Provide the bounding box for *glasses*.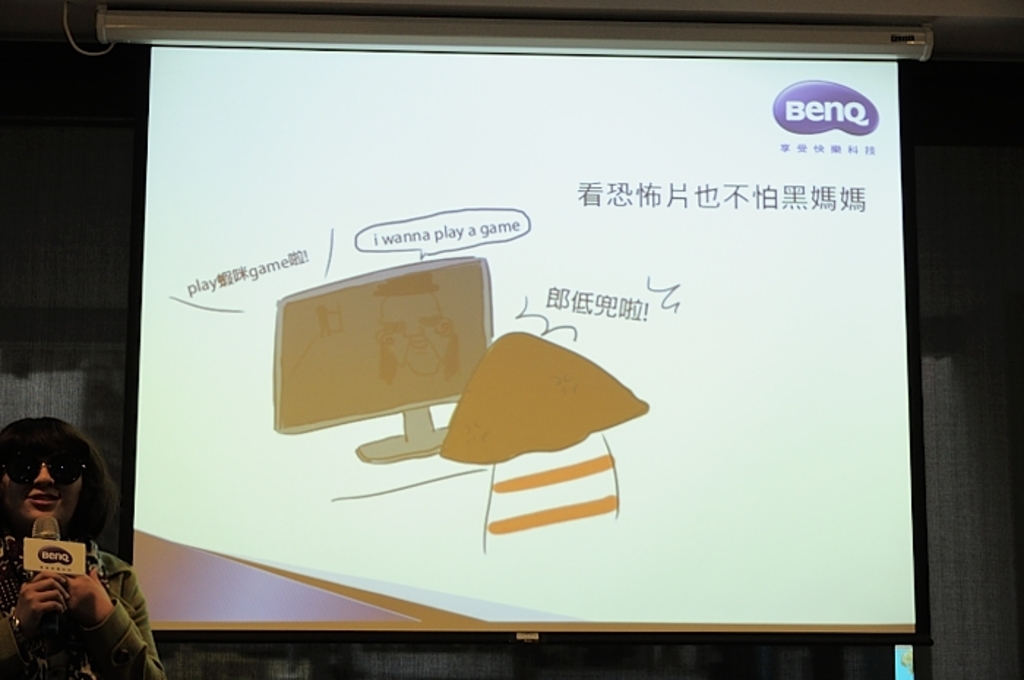
[left=0, top=443, right=97, bottom=488].
